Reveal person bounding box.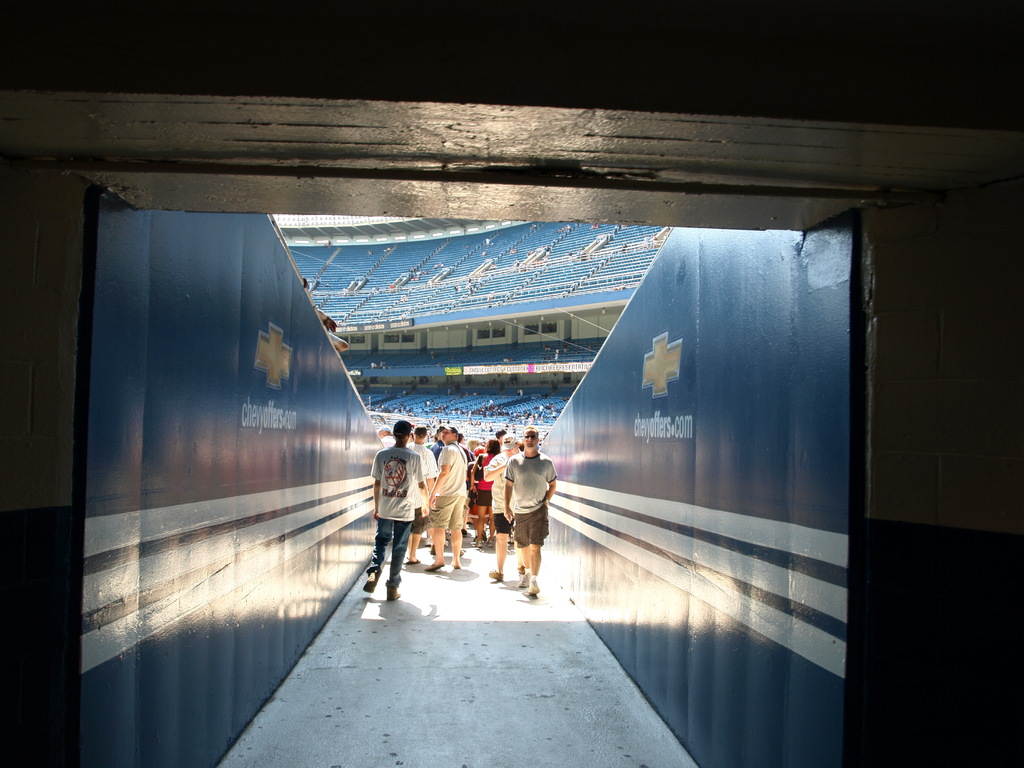
Revealed: box=[500, 422, 558, 590].
